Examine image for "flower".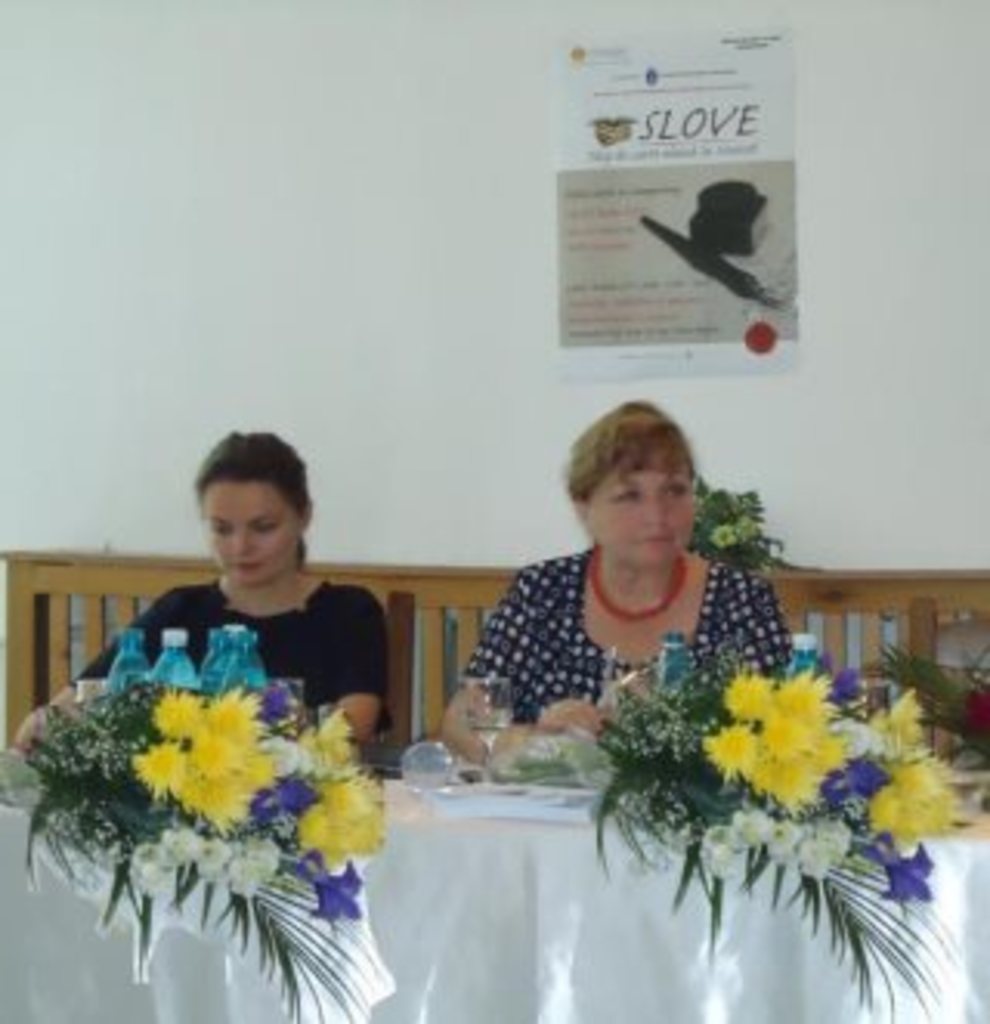
Examination result: [254,712,350,814].
